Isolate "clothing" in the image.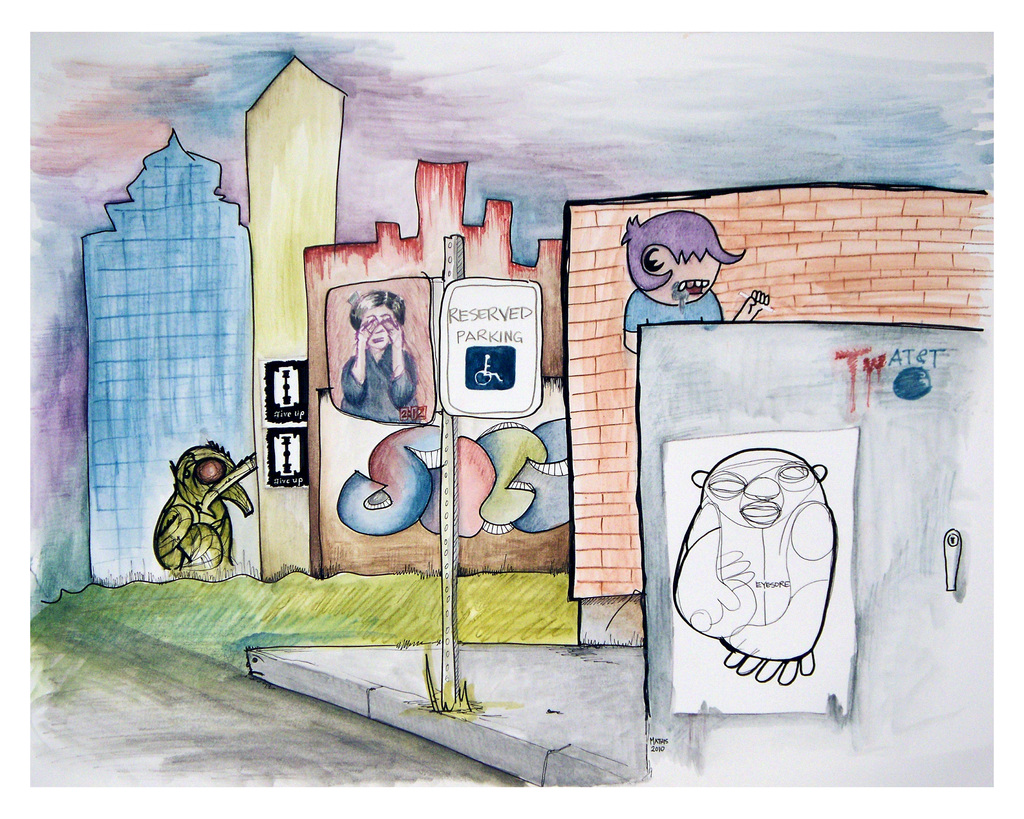
Isolated region: [left=337, top=344, right=420, bottom=420].
